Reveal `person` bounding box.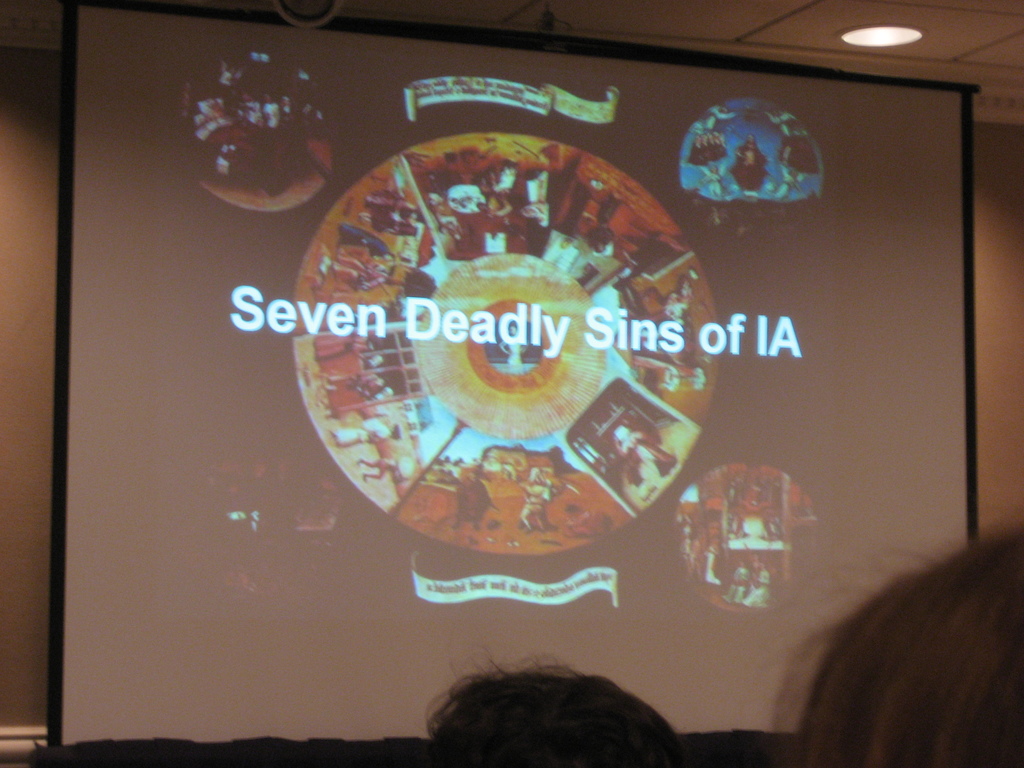
Revealed: {"left": 773, "top": 527, "right": 1023, "bottom": 767}.
